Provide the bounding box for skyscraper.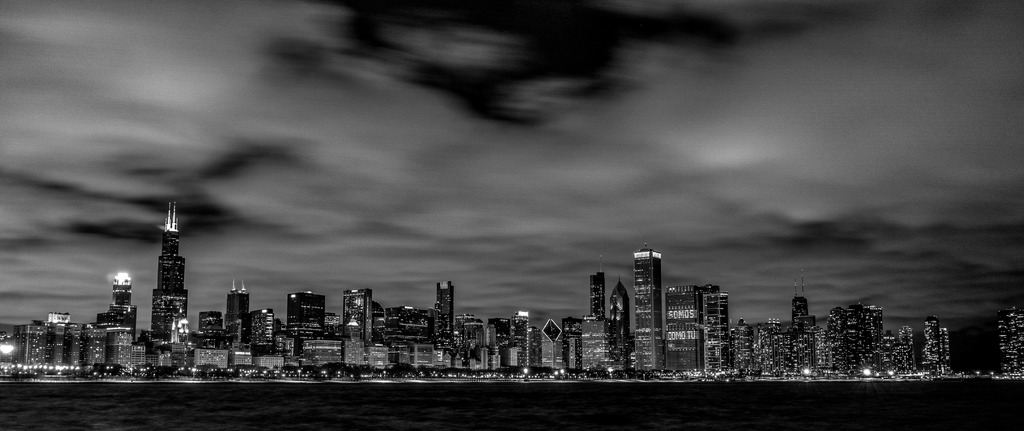
x1=344 y1=282 x2=374 y2=350.
